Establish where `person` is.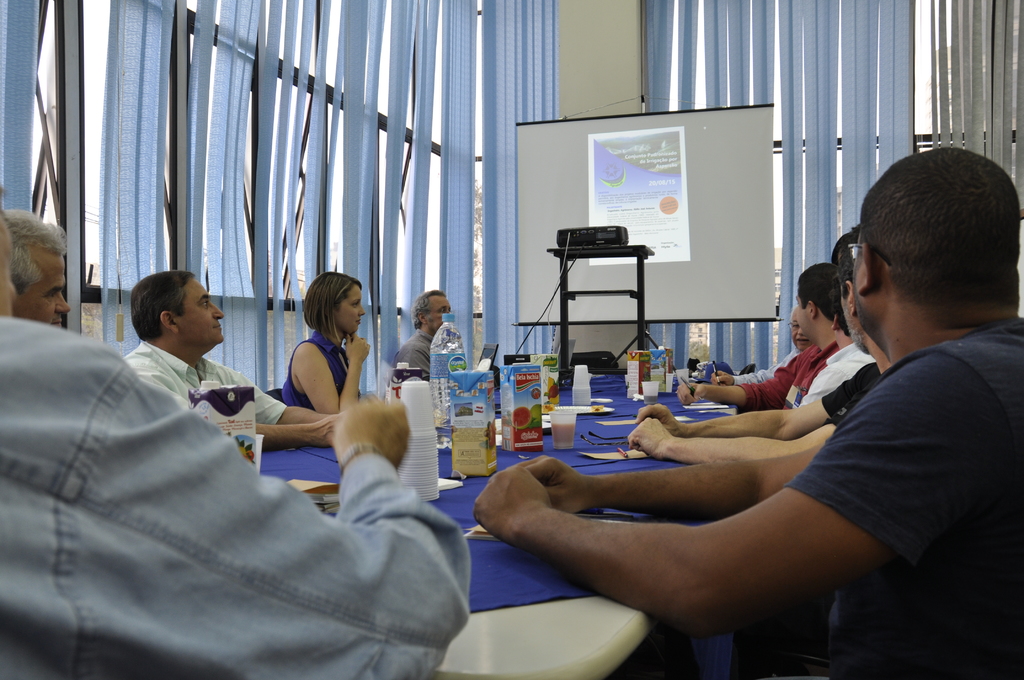
Established at box(120, 270, 351, 435).
